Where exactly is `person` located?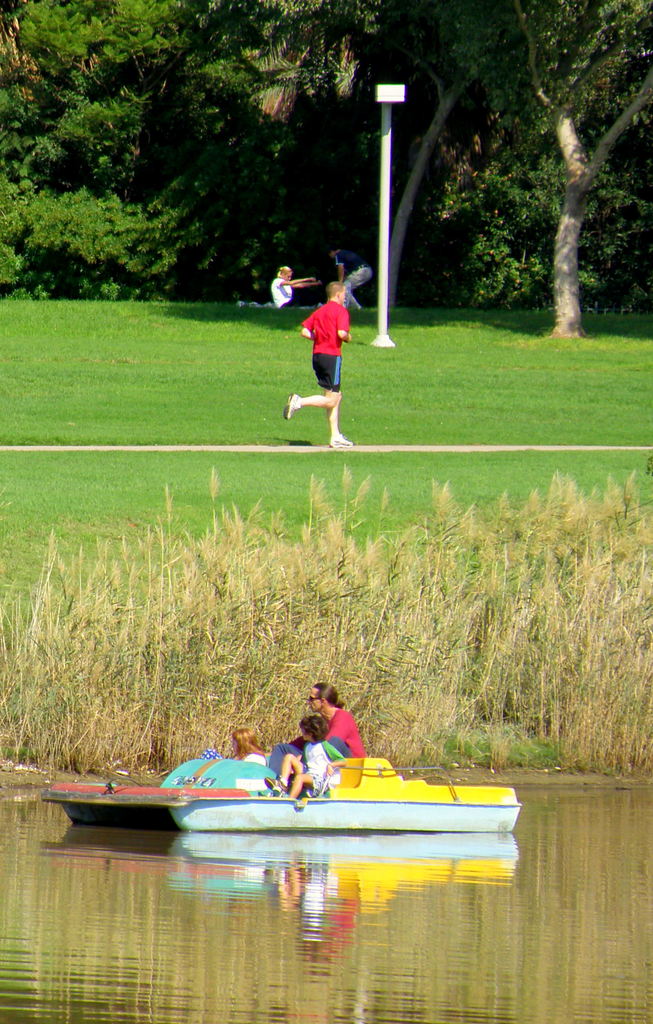
Its bounding box is bbox(278, 722, 346, 806).
